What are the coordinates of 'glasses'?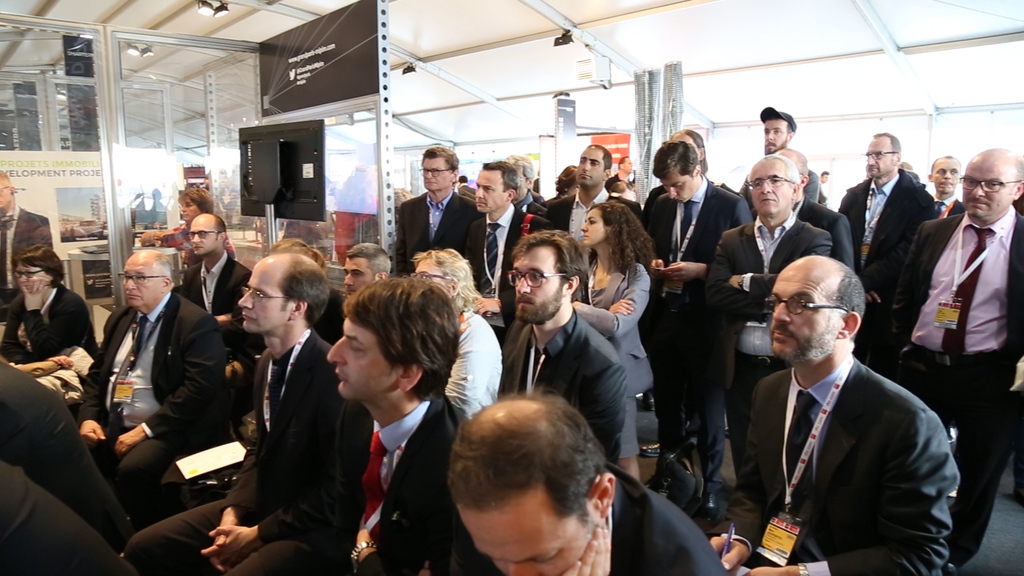
bbox=(118, 272, 166, 286).
